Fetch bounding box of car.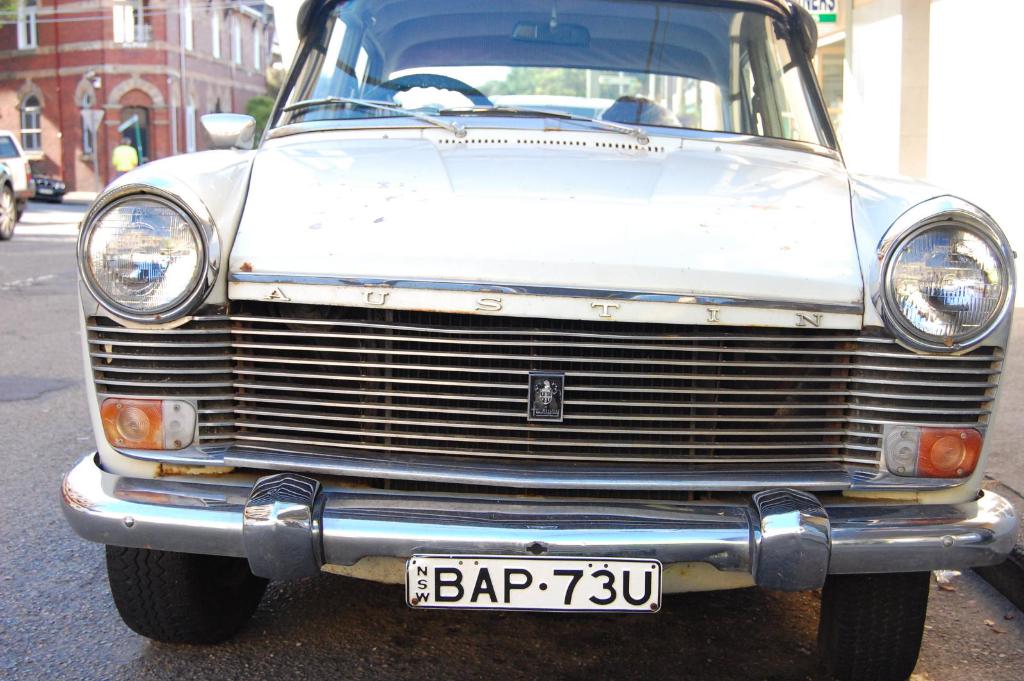
Bbox: l=66, t=41, r=1005, b=652.
